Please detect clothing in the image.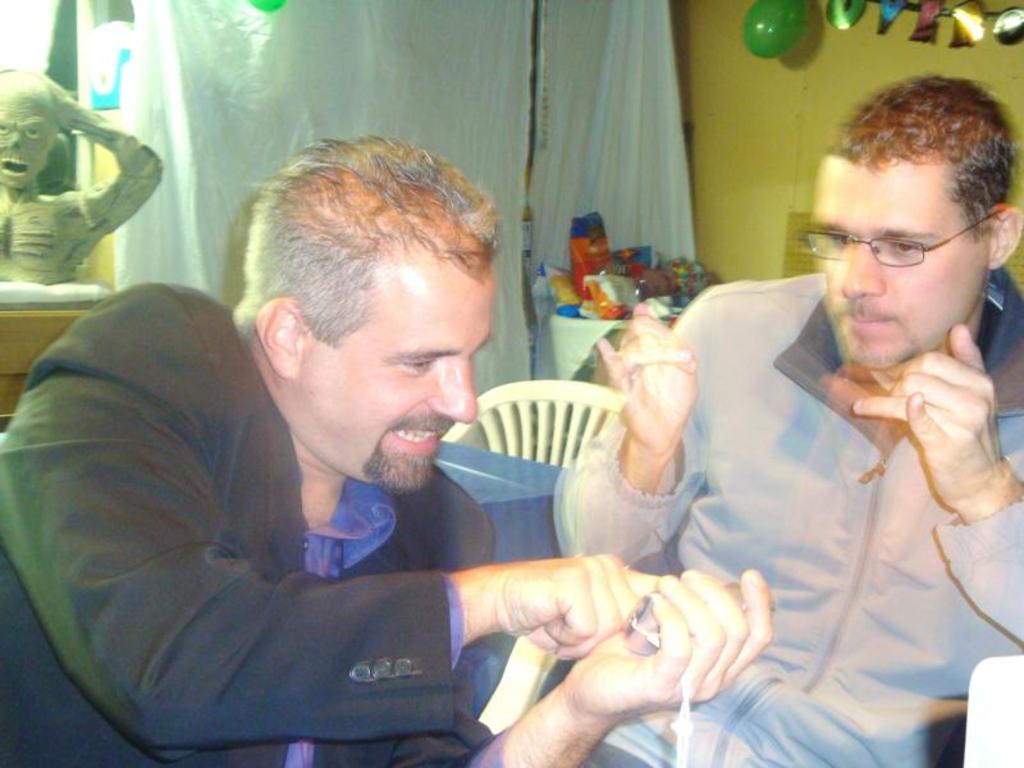
bbox=[547, 266, 1023, 765].
